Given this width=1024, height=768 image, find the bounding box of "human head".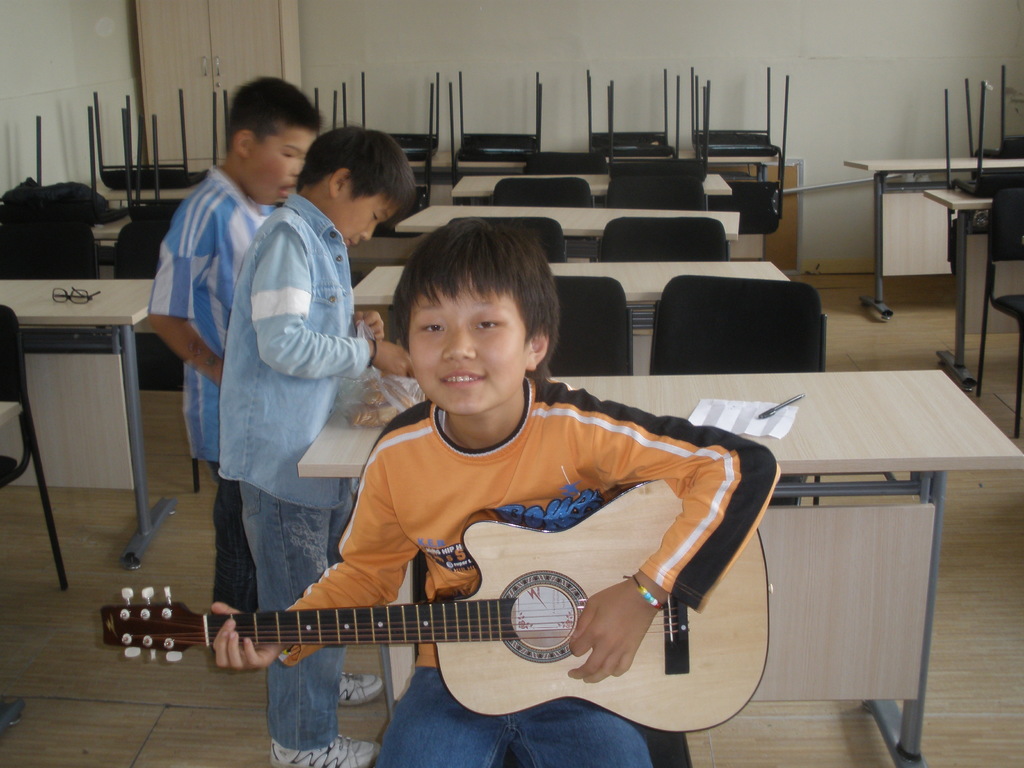
{"left": 294, "top": 122, "right": 416, "bottom": 252}.
